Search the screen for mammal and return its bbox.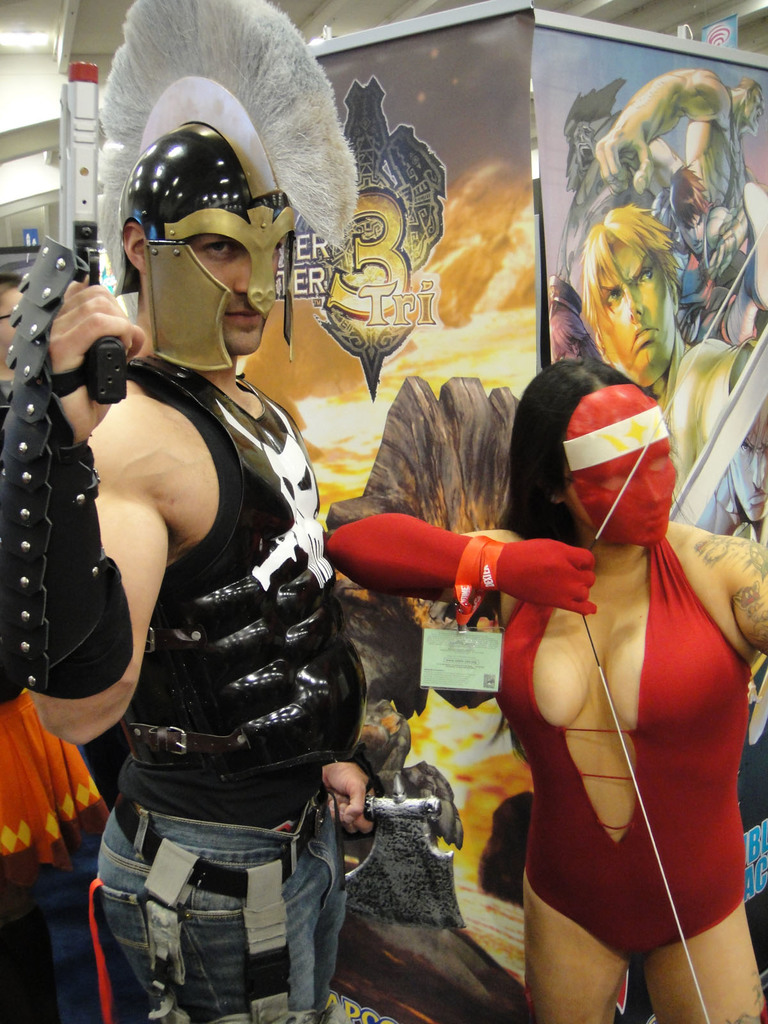
Found: 685,326,767,734.
